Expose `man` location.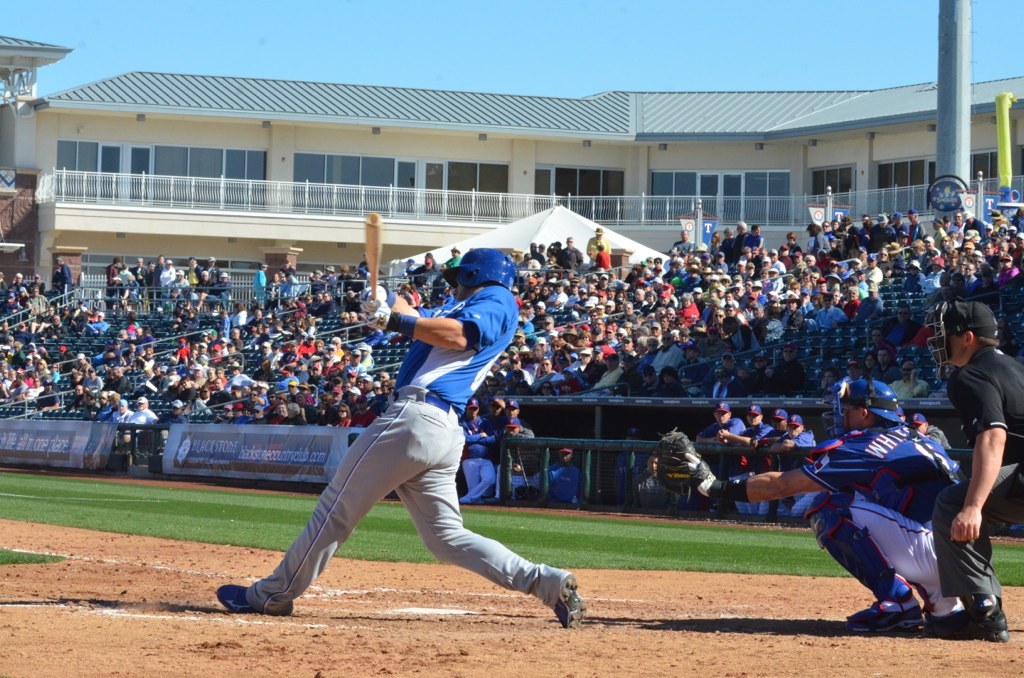
Exposed at 313/293/324/312.
